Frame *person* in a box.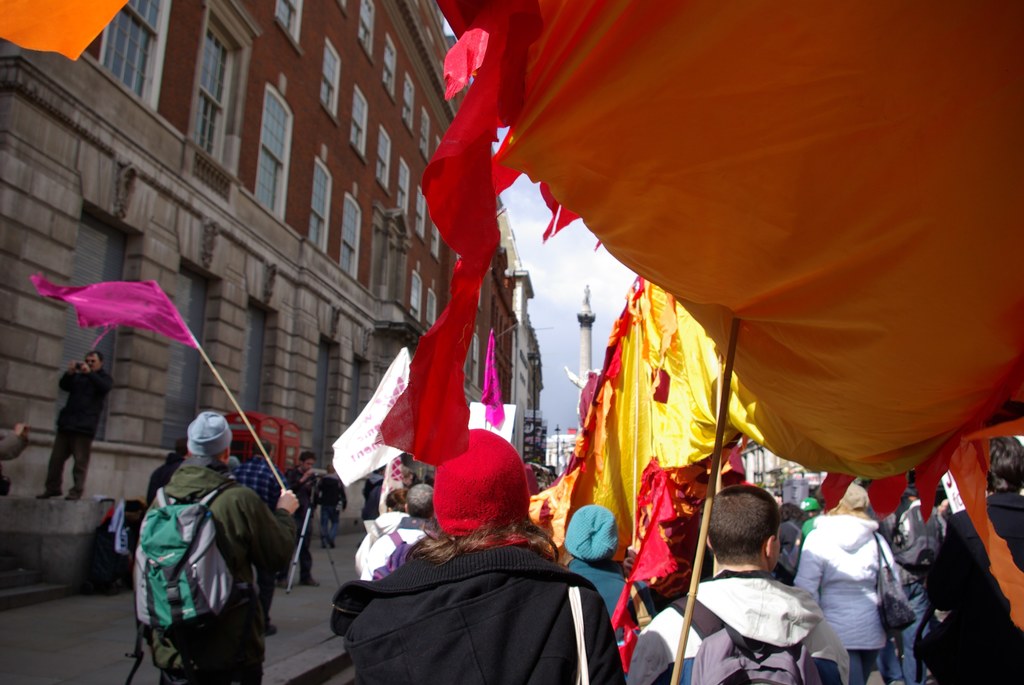
bbox=[33, 349, 114, 500].
